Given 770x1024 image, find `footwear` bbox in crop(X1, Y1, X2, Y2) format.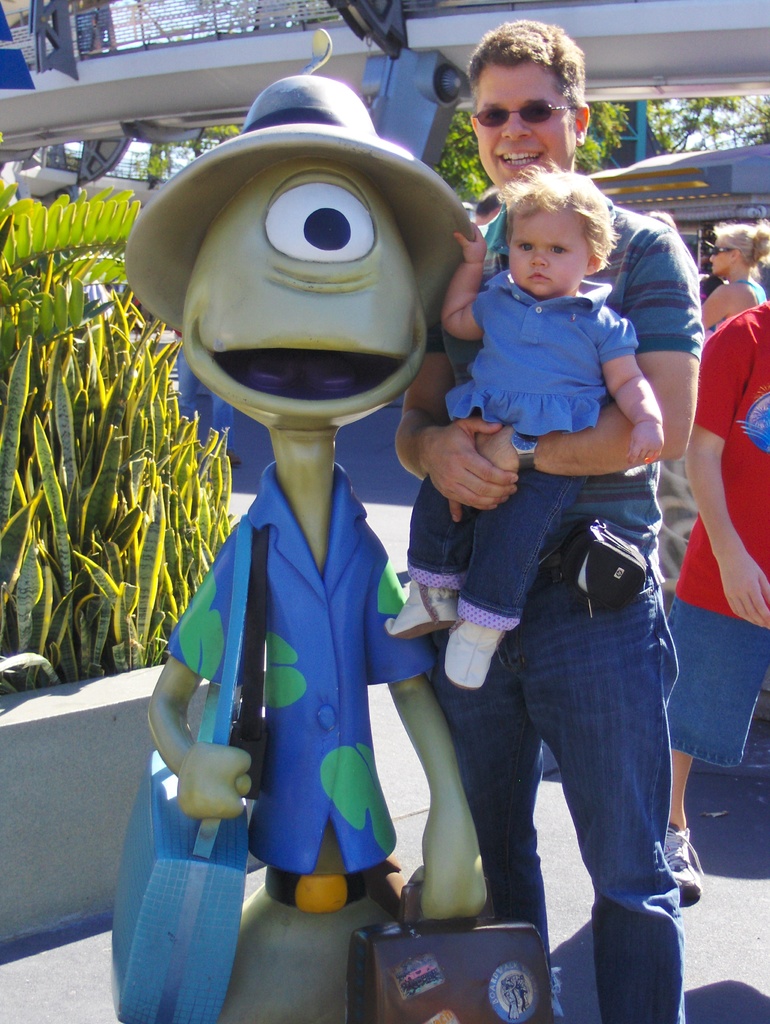
crop(663, 817, 707, 903).
